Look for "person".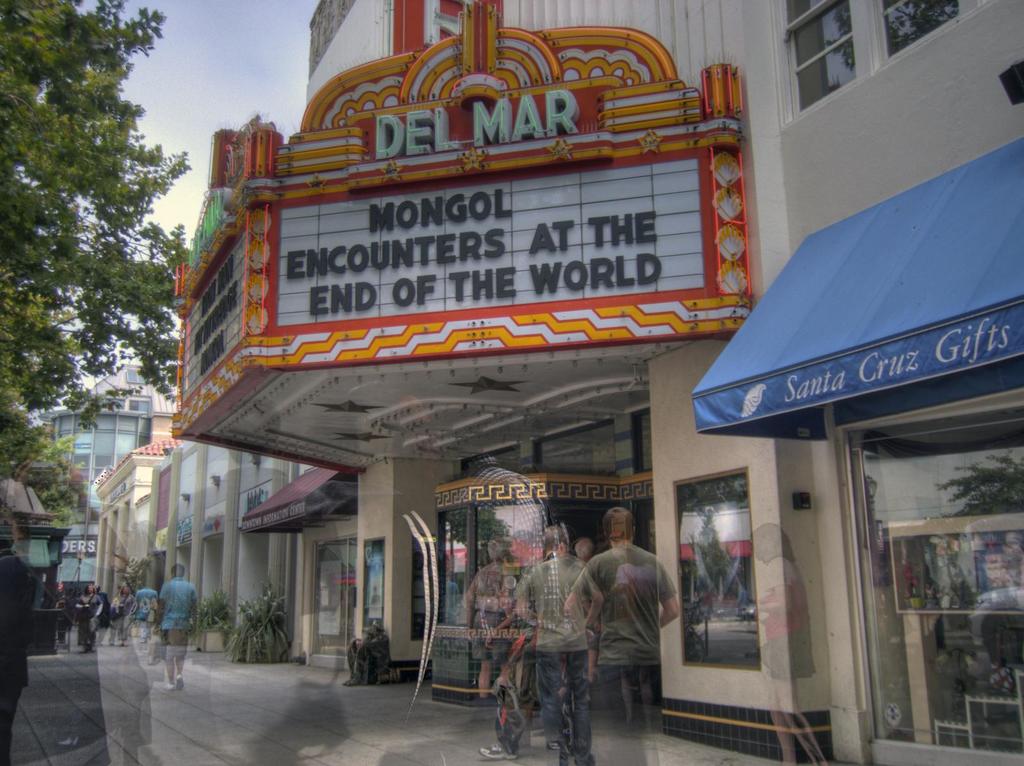
Found: pyautogui.locateOnScreen(108, 580, 137, 646).
